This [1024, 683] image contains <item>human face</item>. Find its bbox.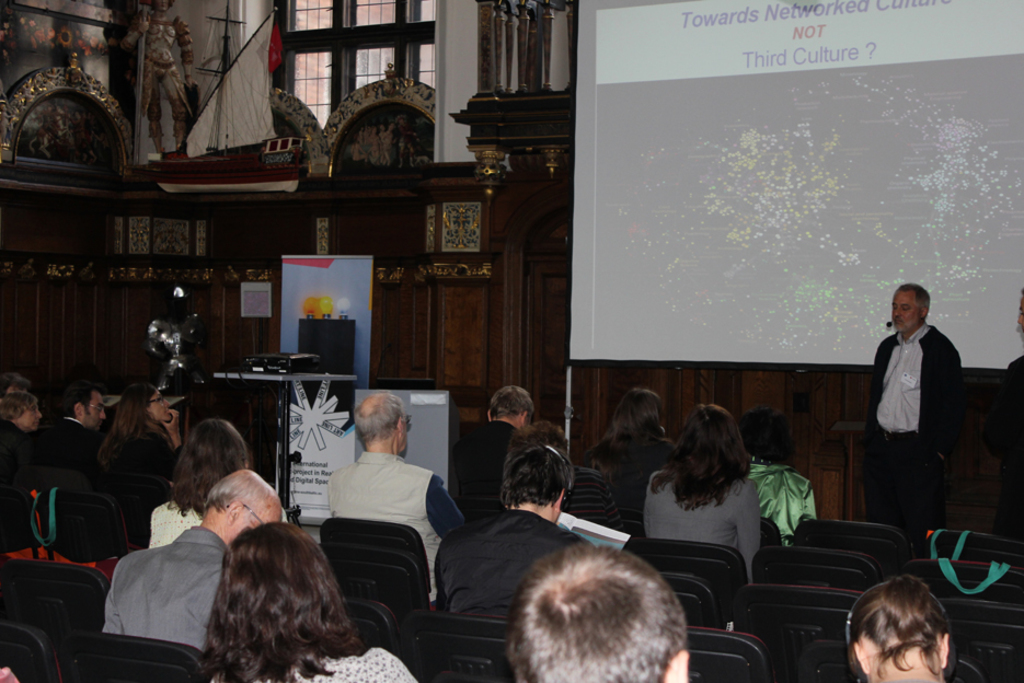
(x1=18, y1=401, x2=43, y2=428).
